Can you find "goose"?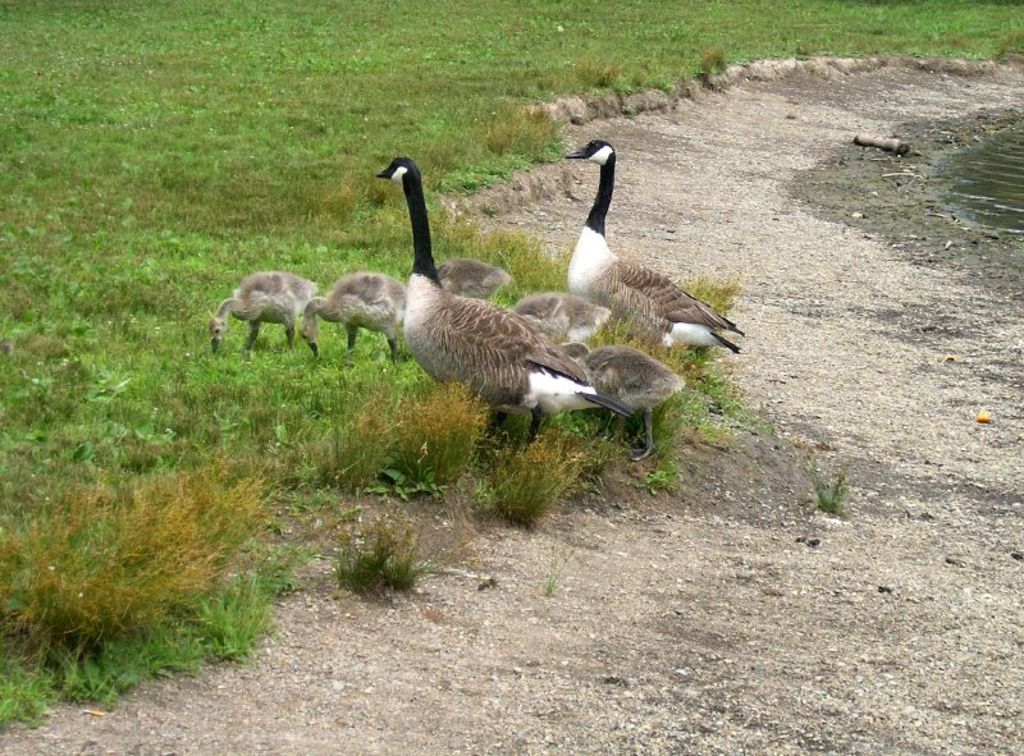
Yes, bounding box: detection(586, 343, 682, 459).
